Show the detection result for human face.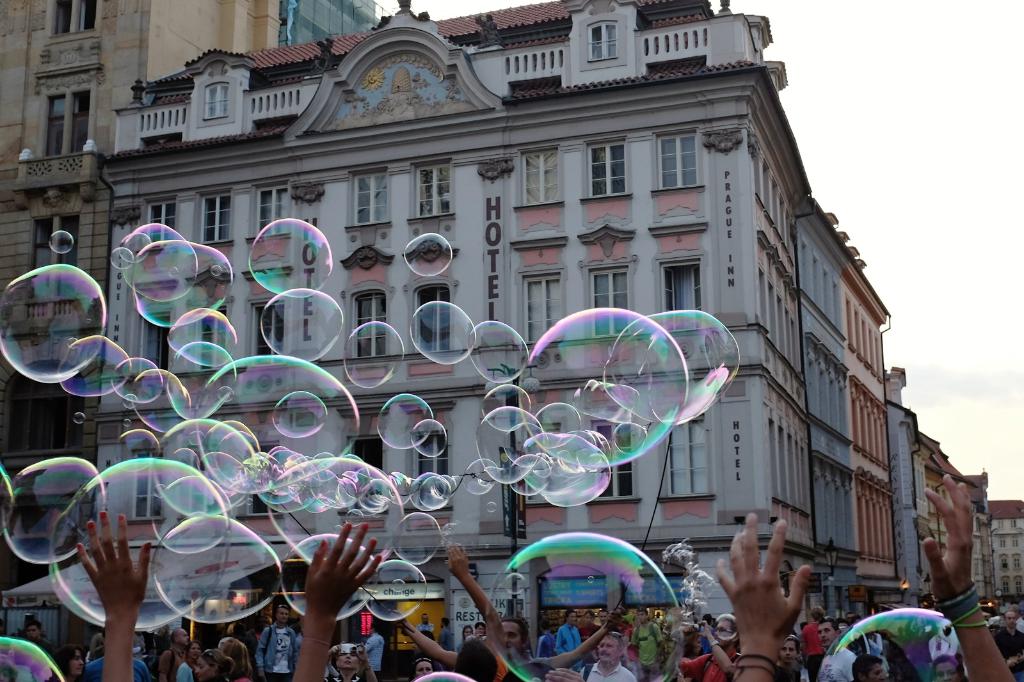
<bbox>65, 650, 83, 674</bbox>.
